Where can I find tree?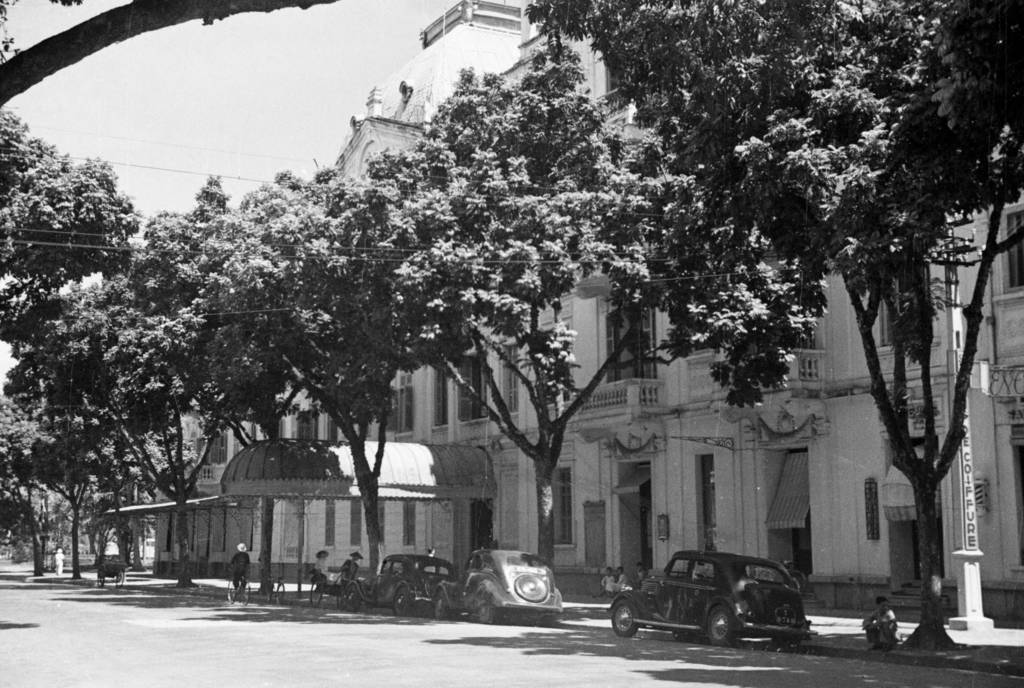
You can find it at 63:171:328:593.
